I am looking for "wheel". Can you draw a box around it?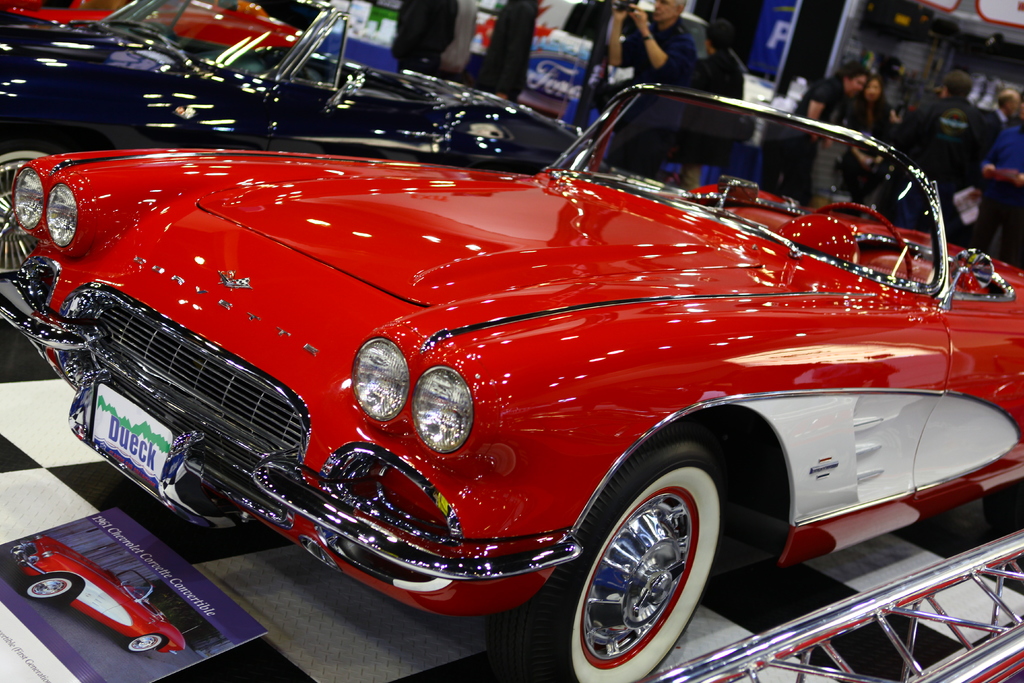
Sure, the bounding box is (985, 495, 1023, 528).
